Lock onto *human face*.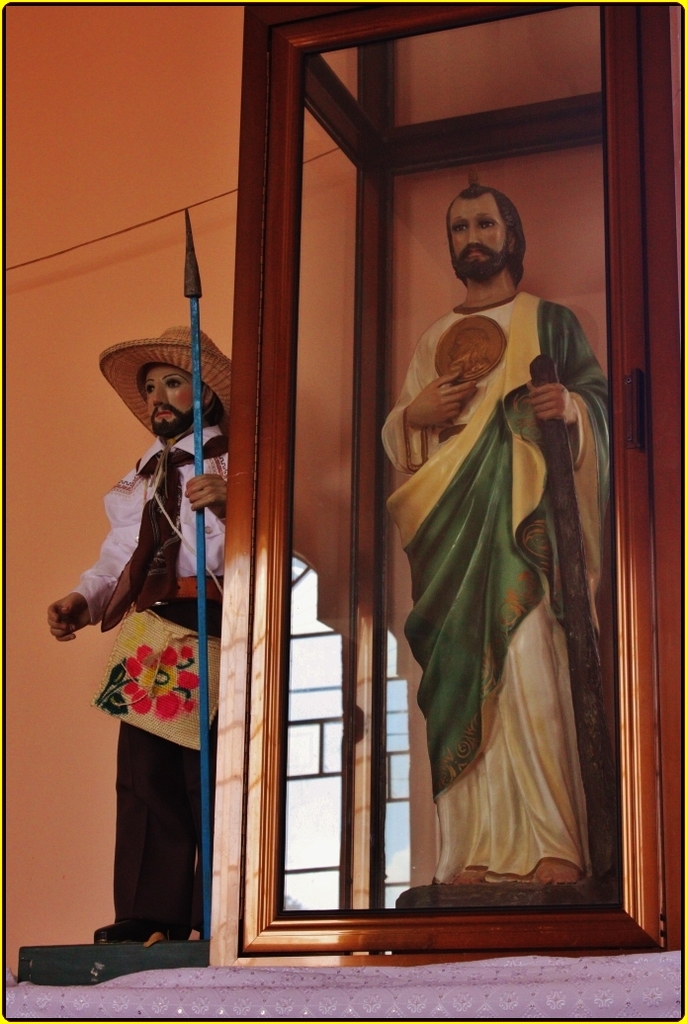
Locked: 446, 192, 502, 278.
